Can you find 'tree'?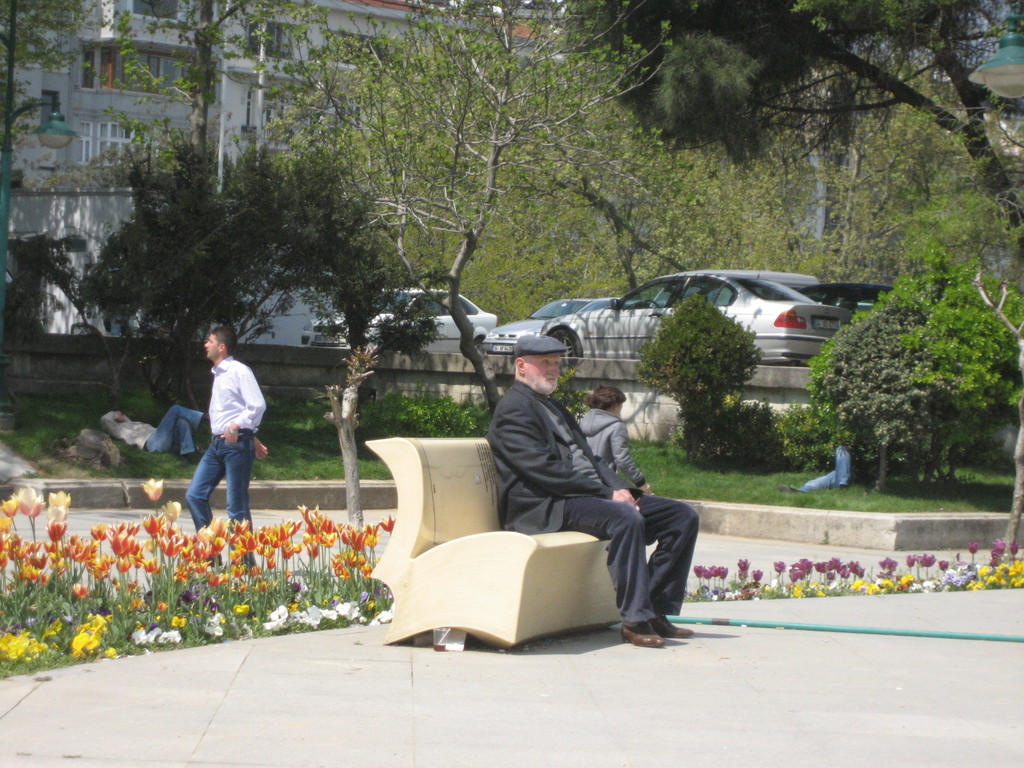
Yes, bounding box: Rect(436, 0, 834, 324).
